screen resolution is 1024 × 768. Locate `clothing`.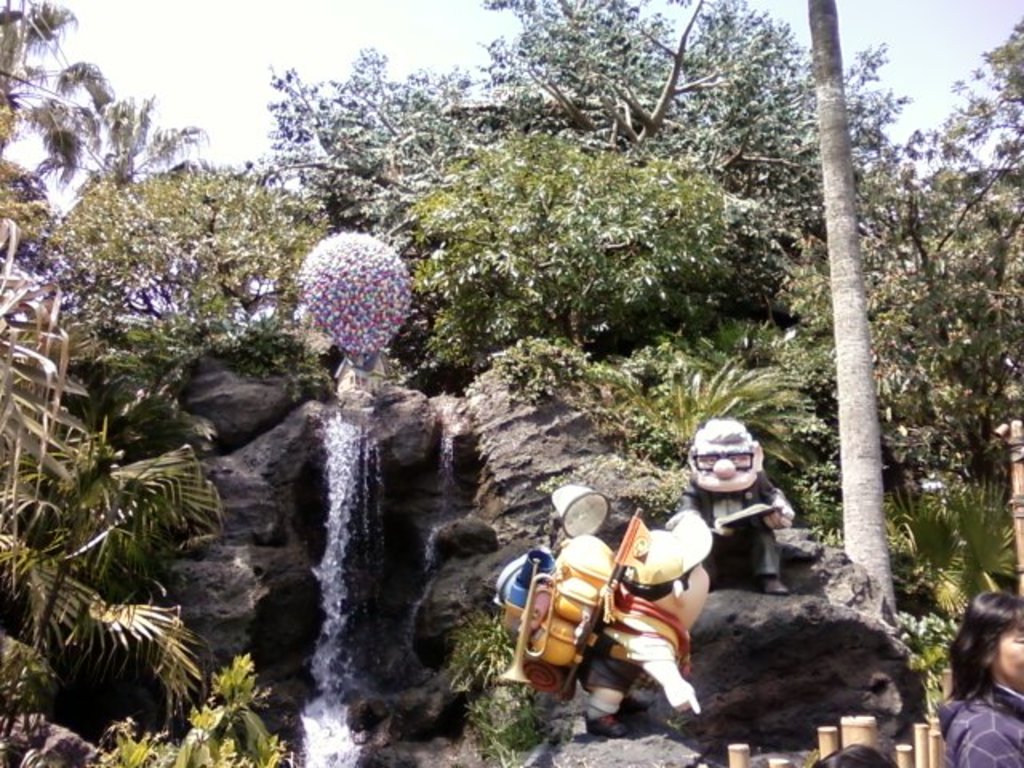
crop(933, 672, 1022, 766).
